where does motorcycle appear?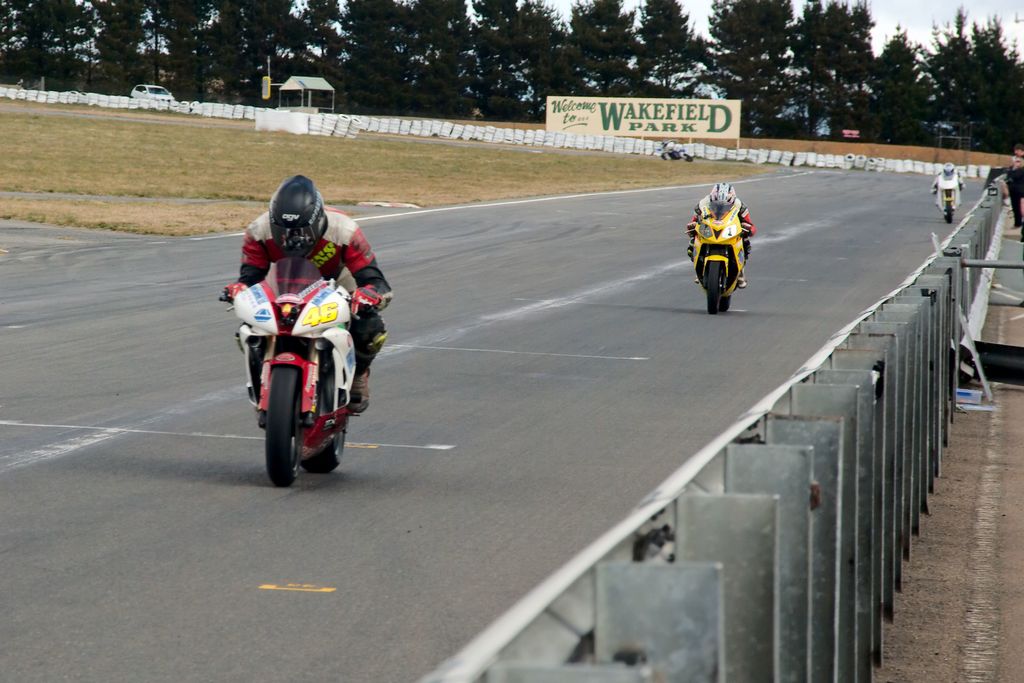
Appears at bbox=(935, 169, 965, 224).
